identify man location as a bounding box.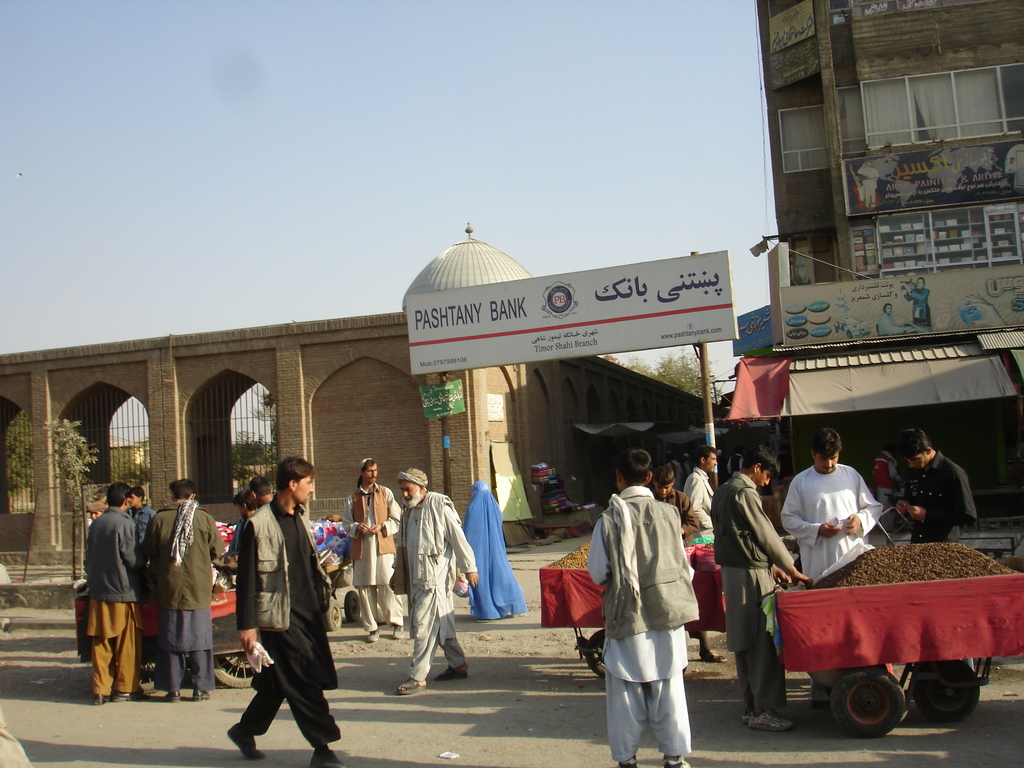
<box>82,481,149,707</box>.
